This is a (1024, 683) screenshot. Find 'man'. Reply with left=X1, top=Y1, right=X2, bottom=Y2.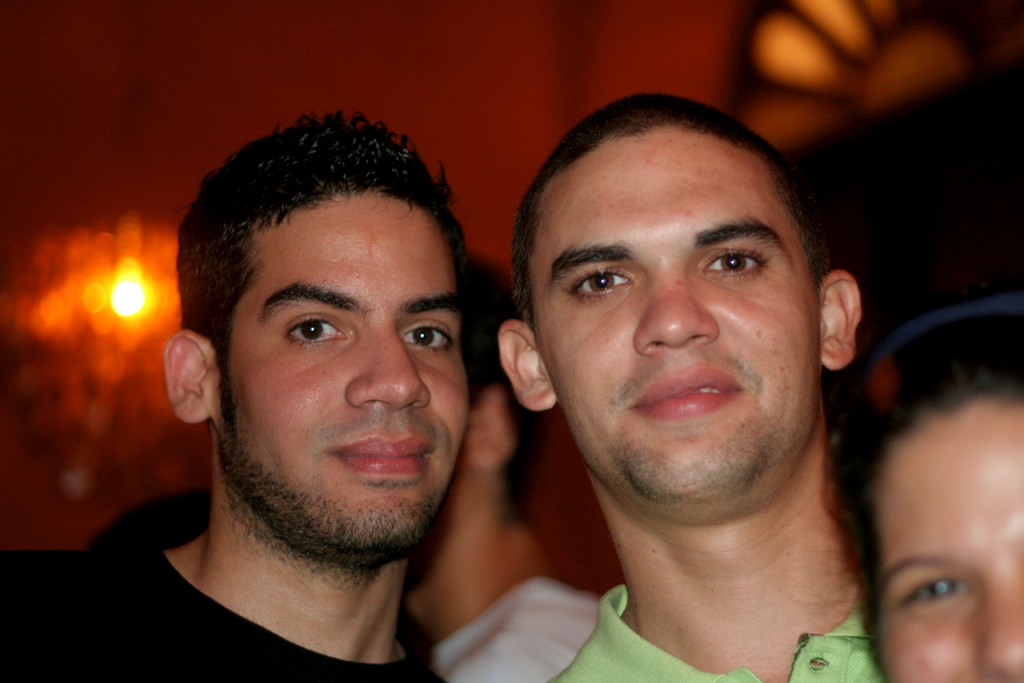
left=404, top=256, right=600, bottom=682.
